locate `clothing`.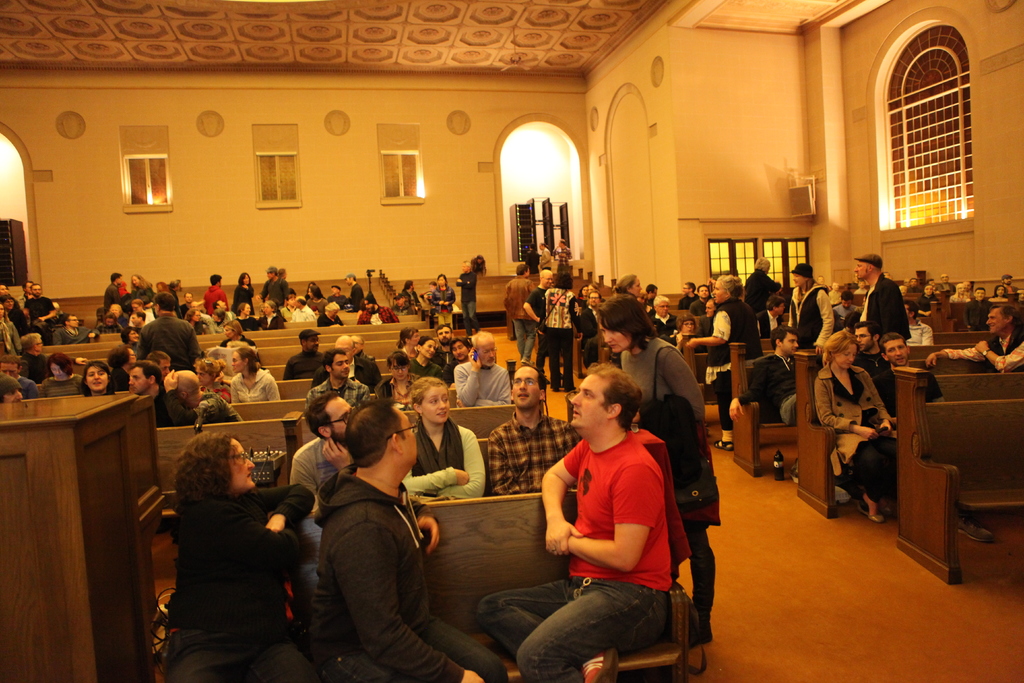
Bounding box: x1=314, y1=466, x2=507, y2=682.
